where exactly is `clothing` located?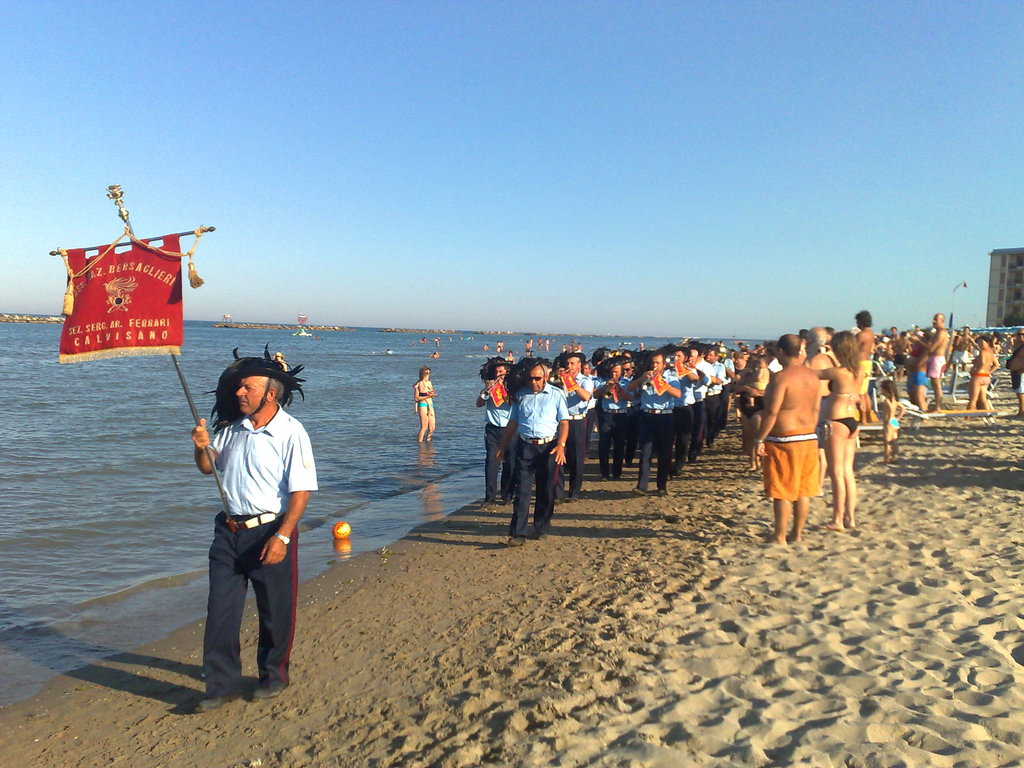
Its bounding box is 205 403 319 509.
